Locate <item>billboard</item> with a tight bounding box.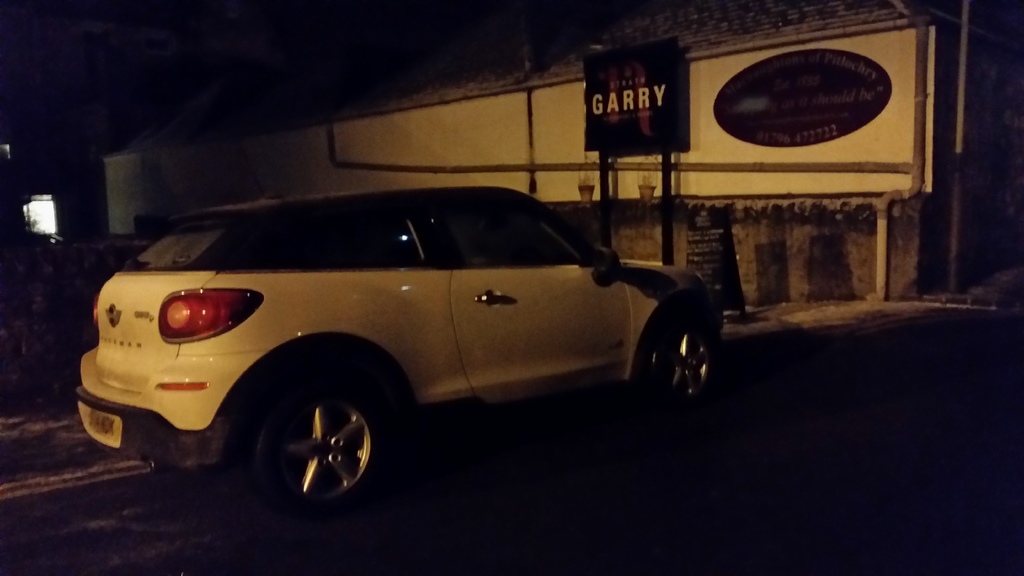
box(582, 36, 682, 148).
